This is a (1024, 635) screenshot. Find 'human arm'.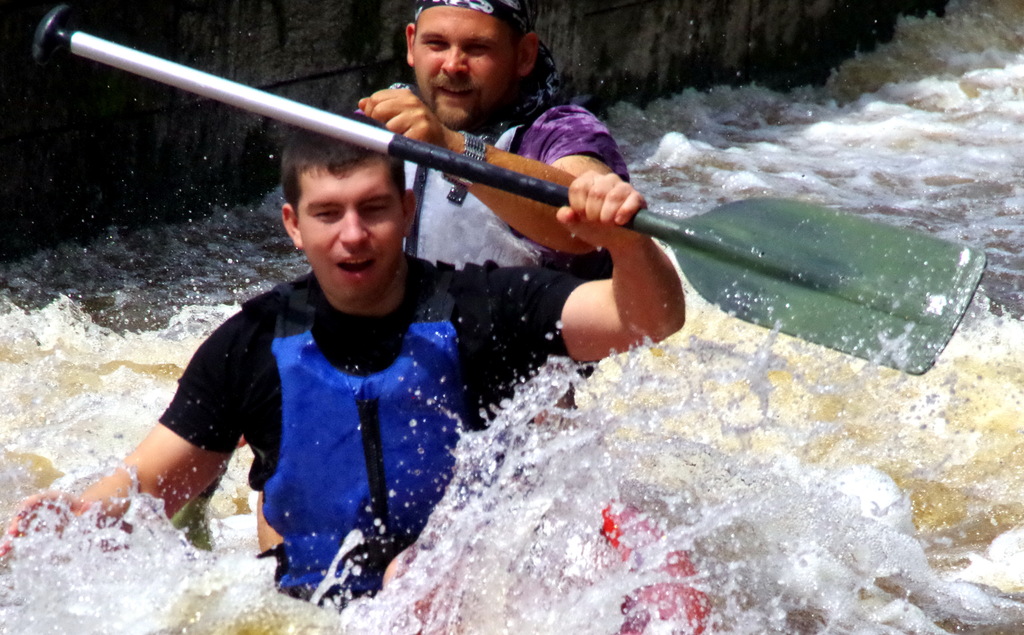
Bounding box: locate(358, 86, 624, 261).
